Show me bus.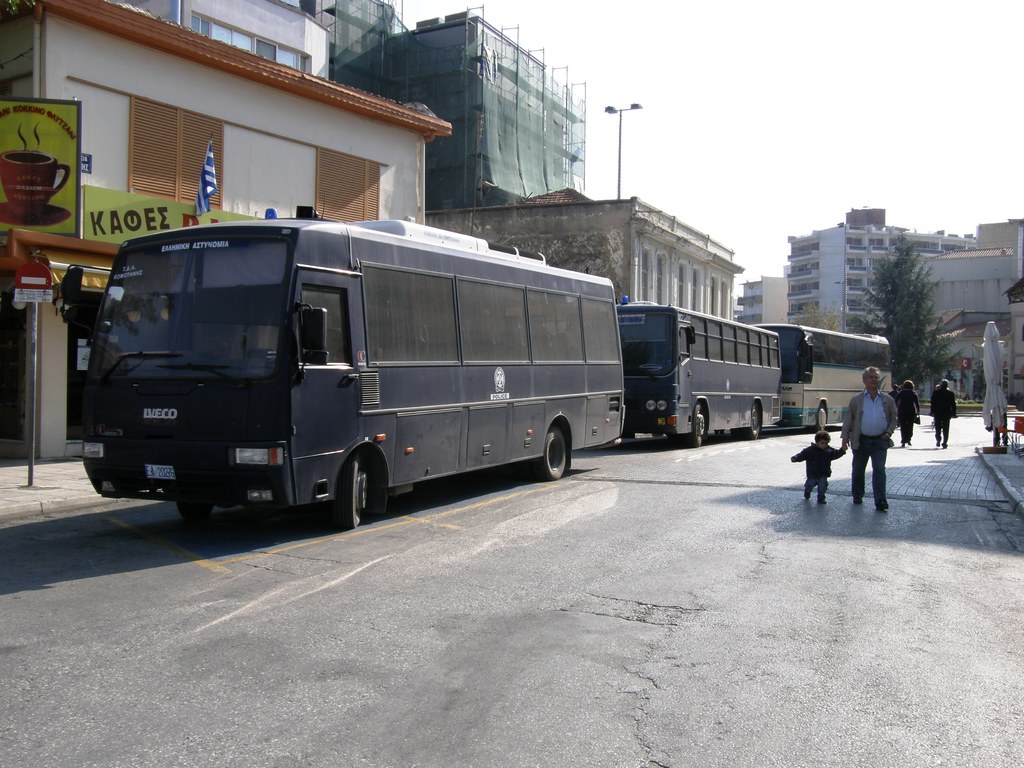
bus is here: x1=618, y1=299, x2=781, y2=439.
